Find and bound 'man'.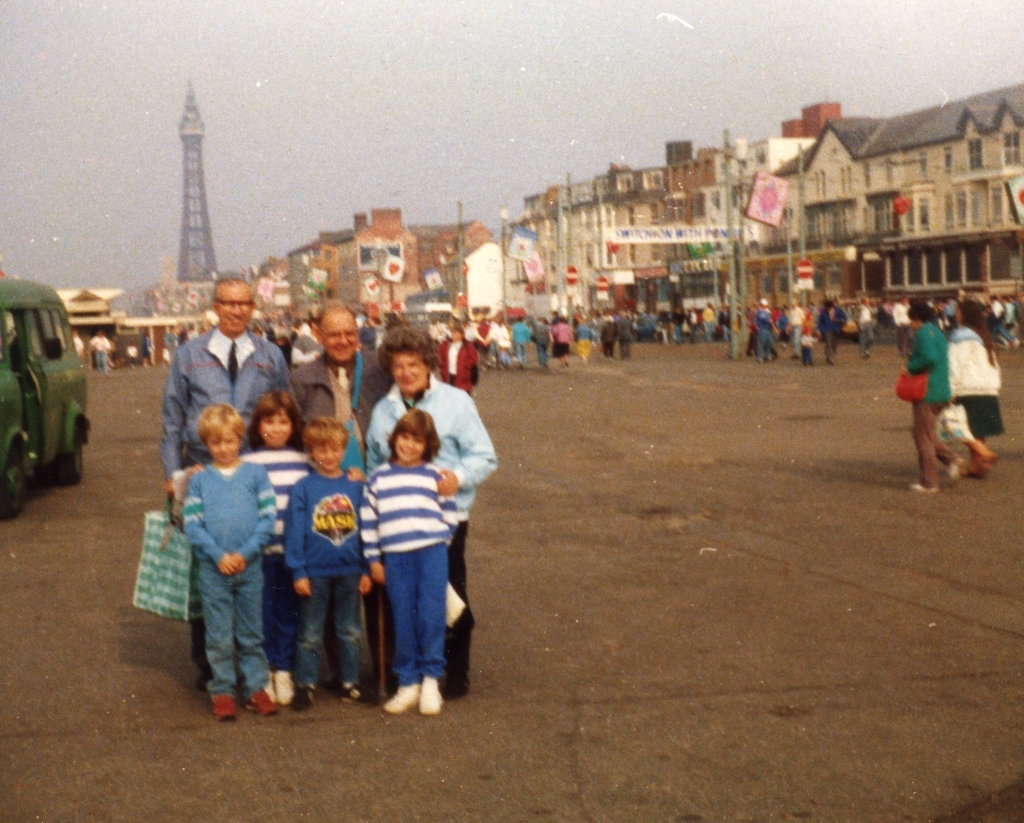
Bound: select_region(161, 272, 289, 699).
